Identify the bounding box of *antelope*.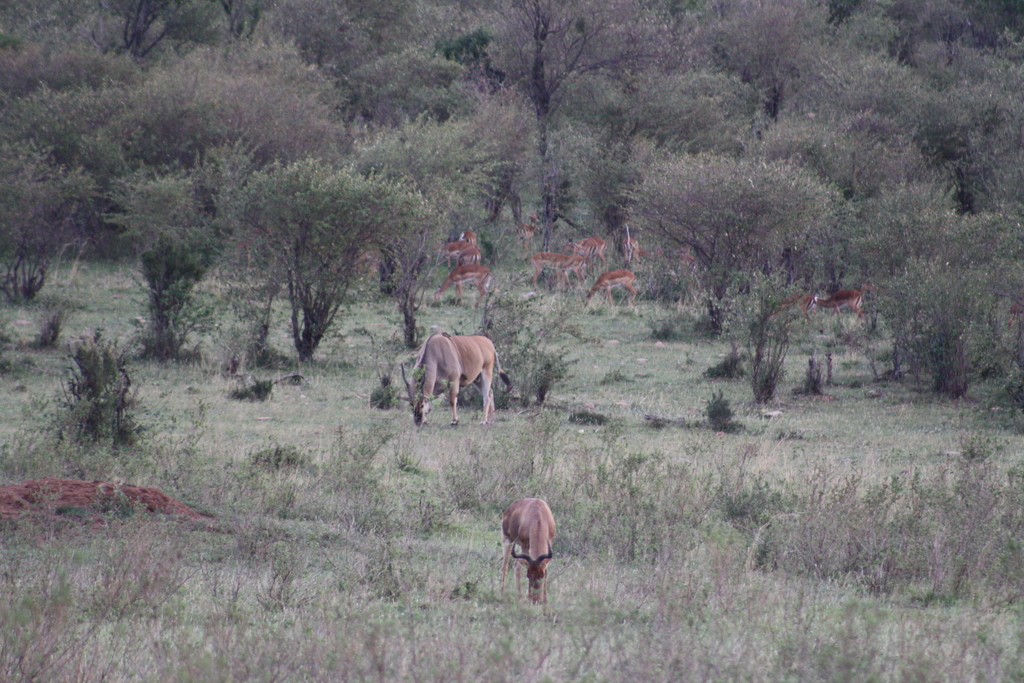
{"left": 500, "top": 499, "right": 559, "bottom": 605}.
